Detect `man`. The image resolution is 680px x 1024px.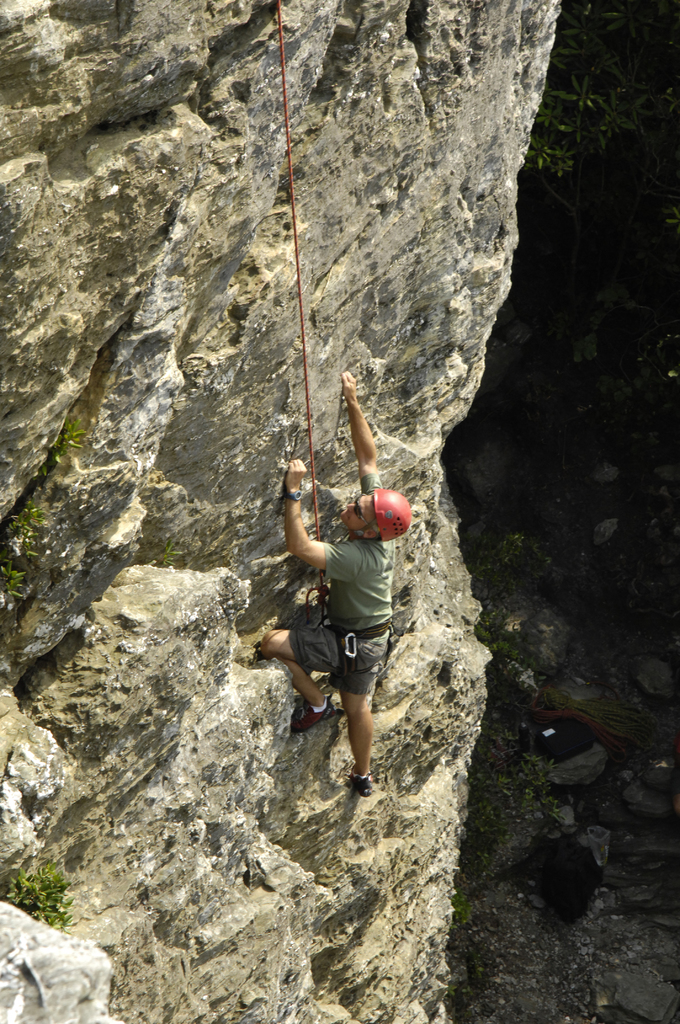
245,443,412,813.
